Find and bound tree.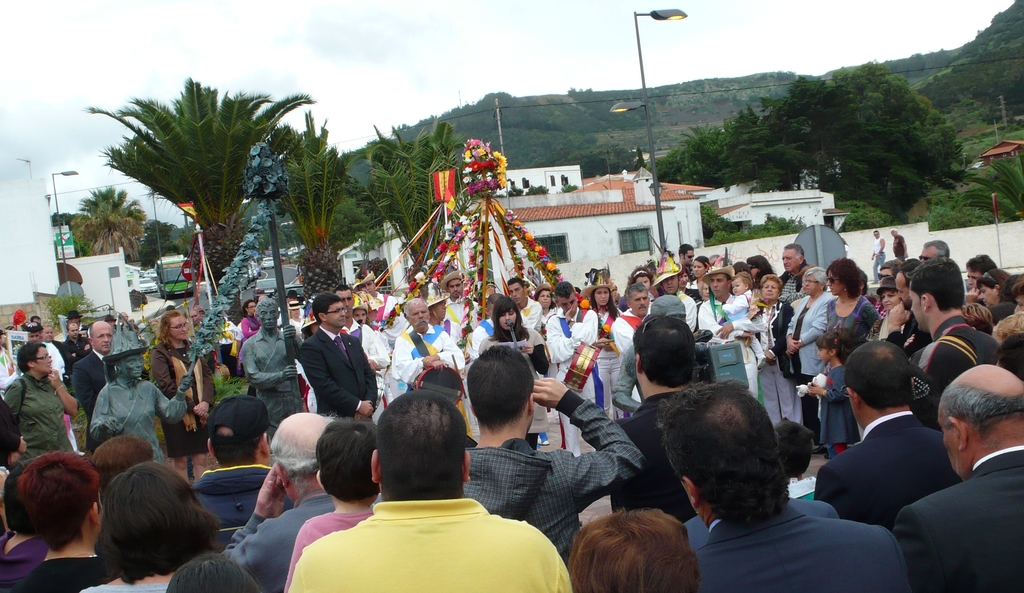
Bound: select_region(834, 197, 893, 233).
